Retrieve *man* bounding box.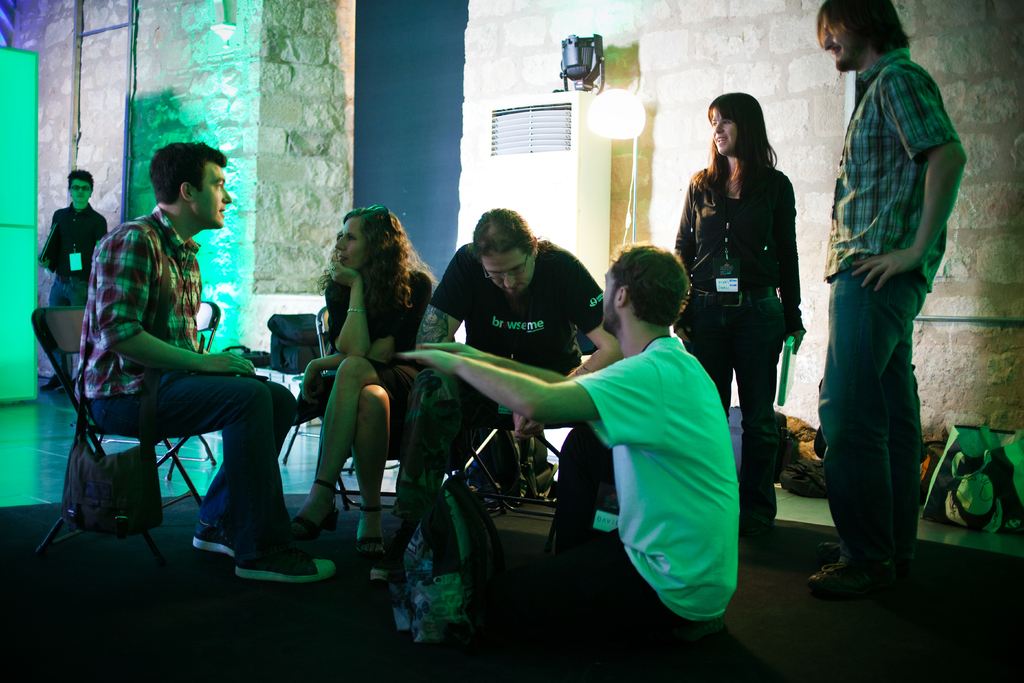
Bounding box: bbox=(398, 242, 736, 636).
